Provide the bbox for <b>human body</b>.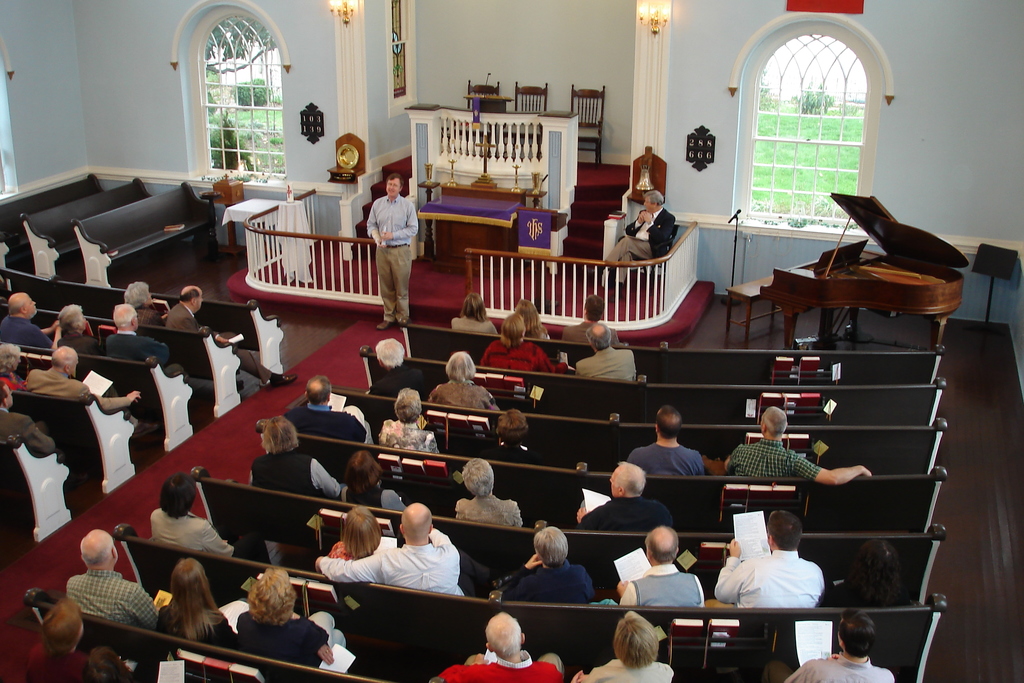
(719,442,870,488).
